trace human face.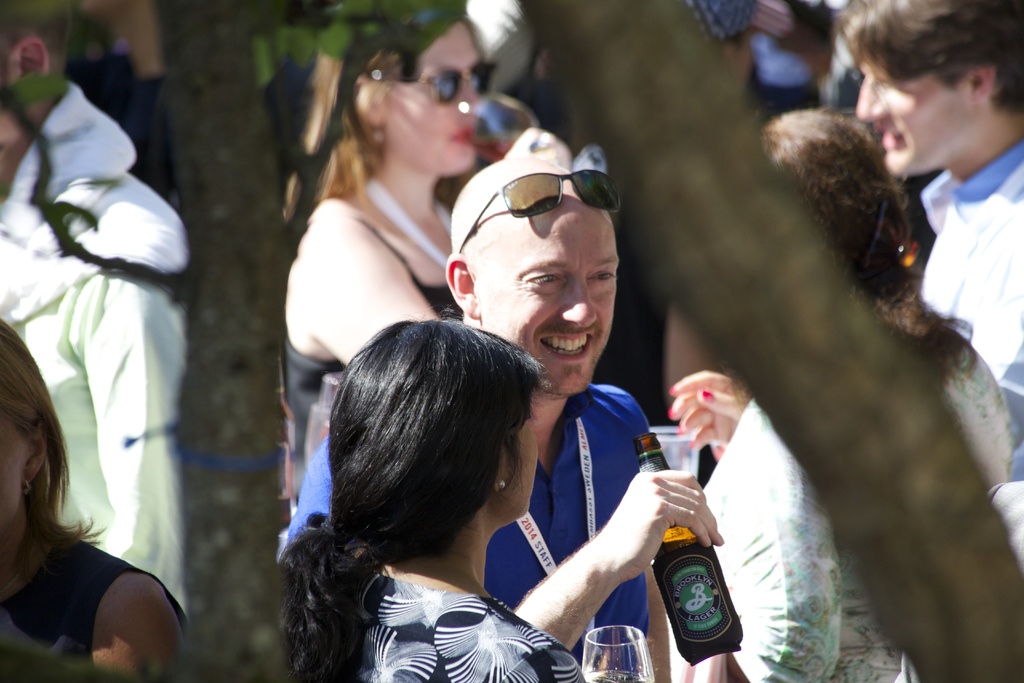
Traced to bbox=(497, 390, 541, 519).
